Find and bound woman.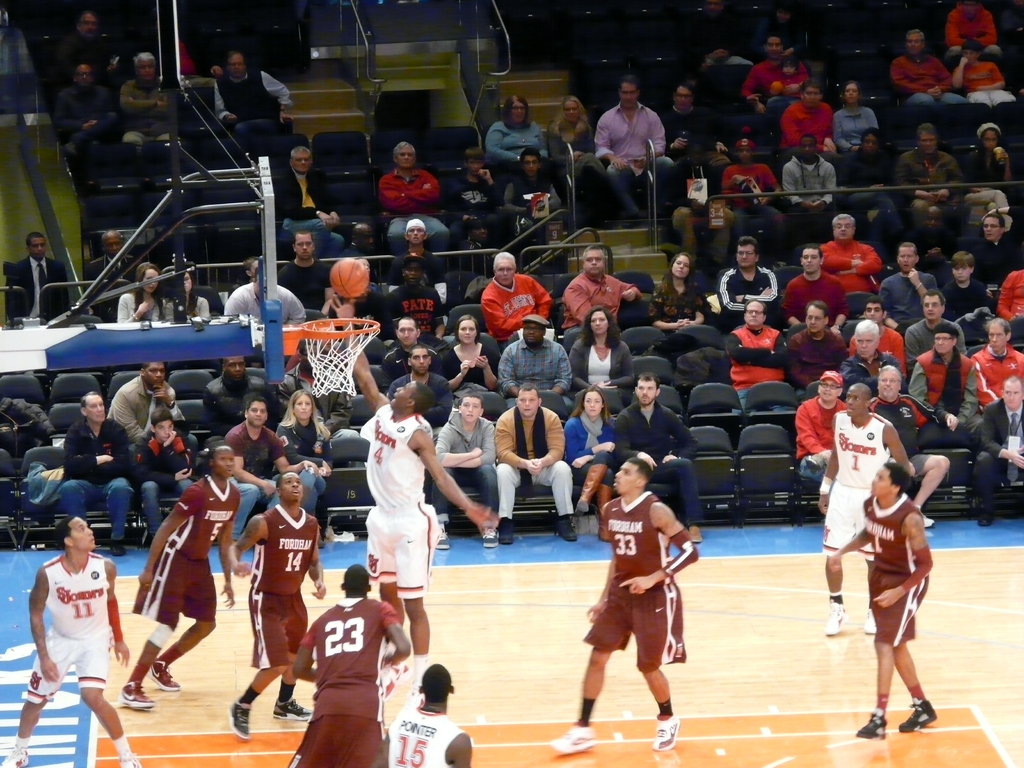
Bound: crop(457, 216, 495, 279).
